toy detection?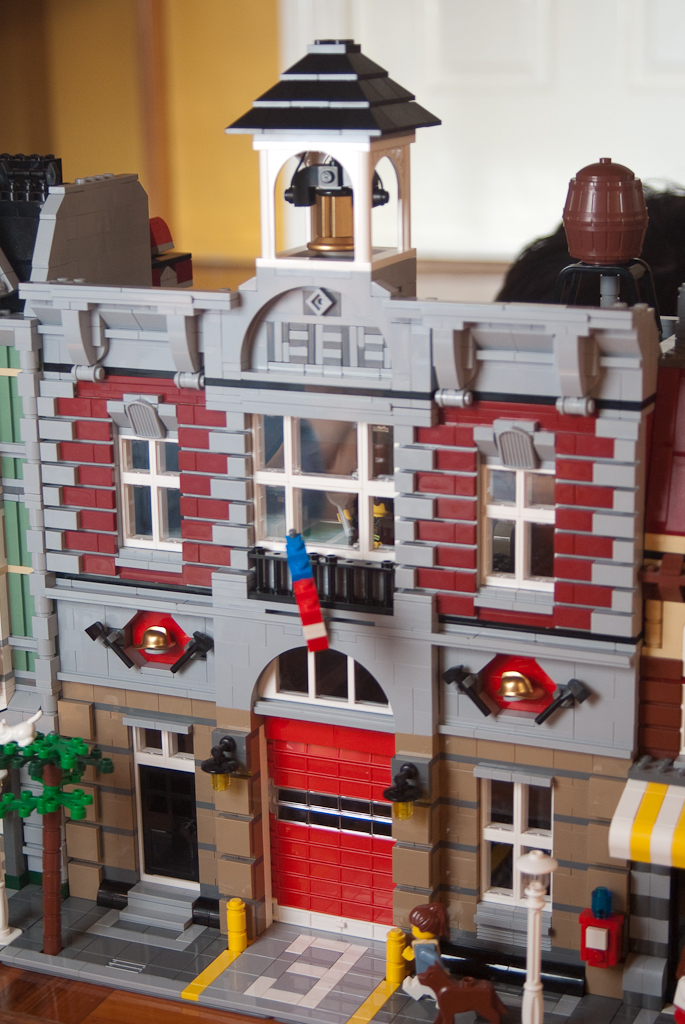
[x1=381, y1=901, x2=453, y2=994]
